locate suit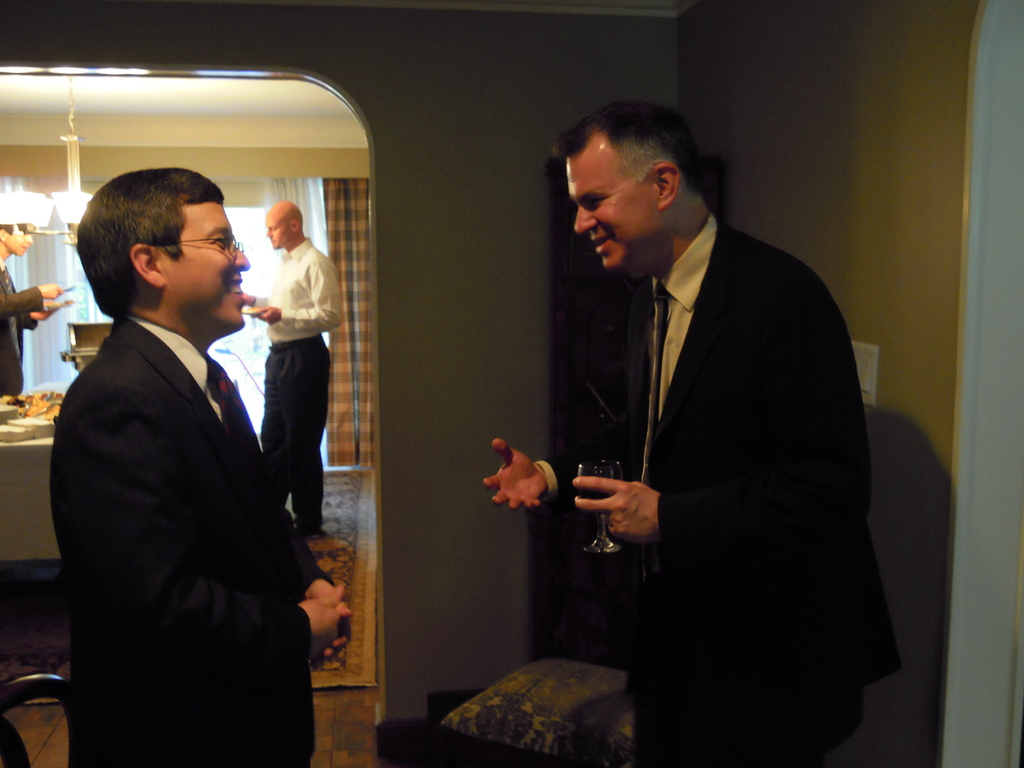
(left=531, top=211, right=904, bottom=765)
